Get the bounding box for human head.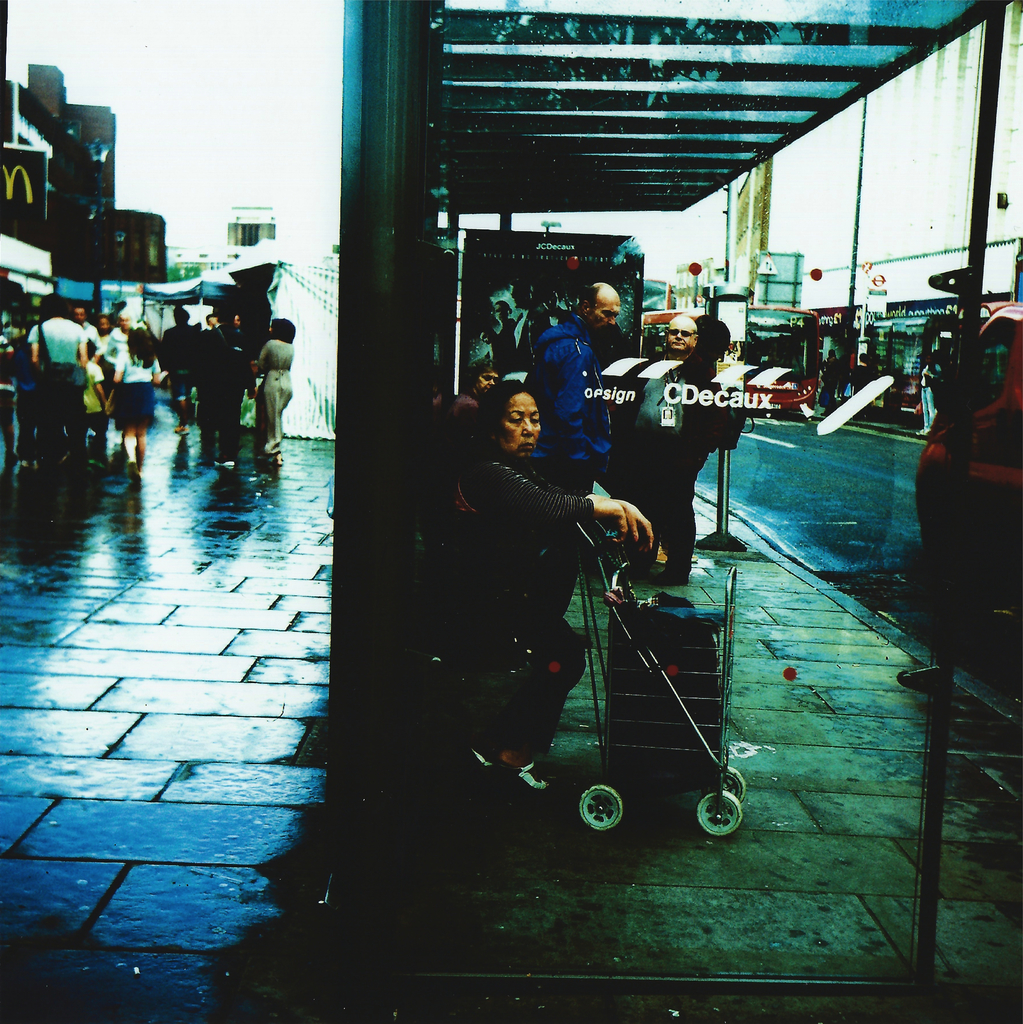
(x1=661, y1=314, x2=700, y2=352).
